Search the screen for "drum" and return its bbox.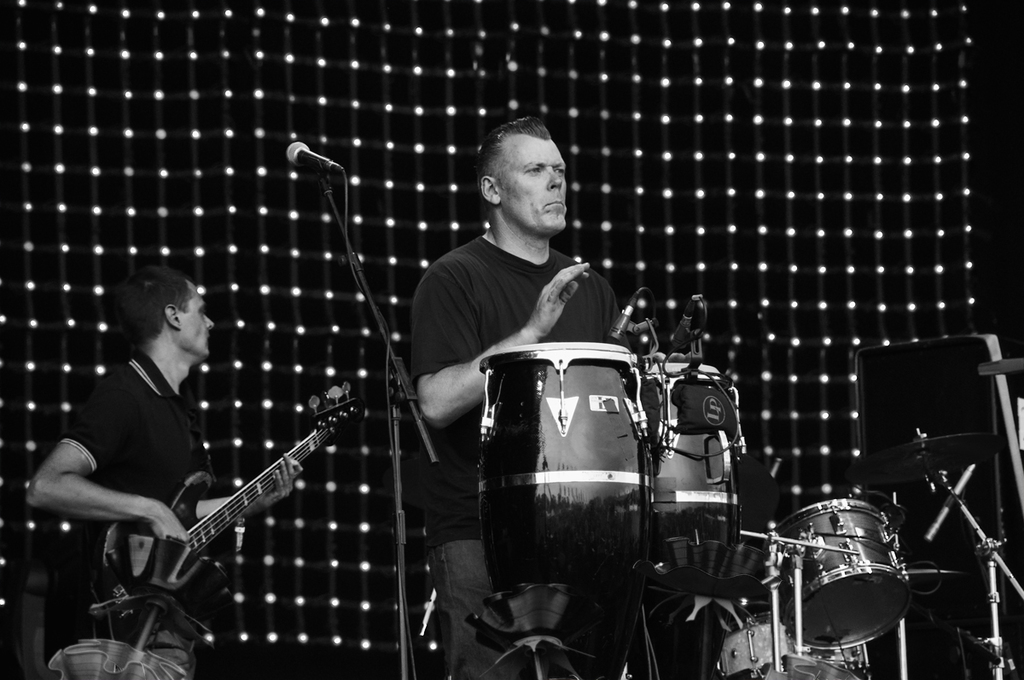
Found: [left=716, top=613, right=874, bottom=679].
